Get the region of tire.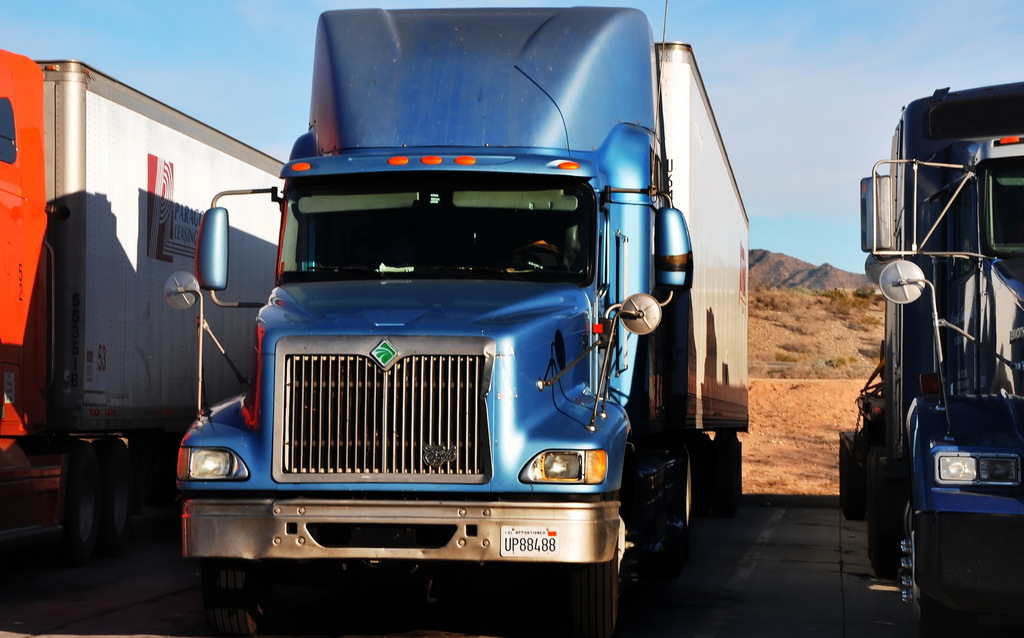
box=[97, 439, 132, 555].
